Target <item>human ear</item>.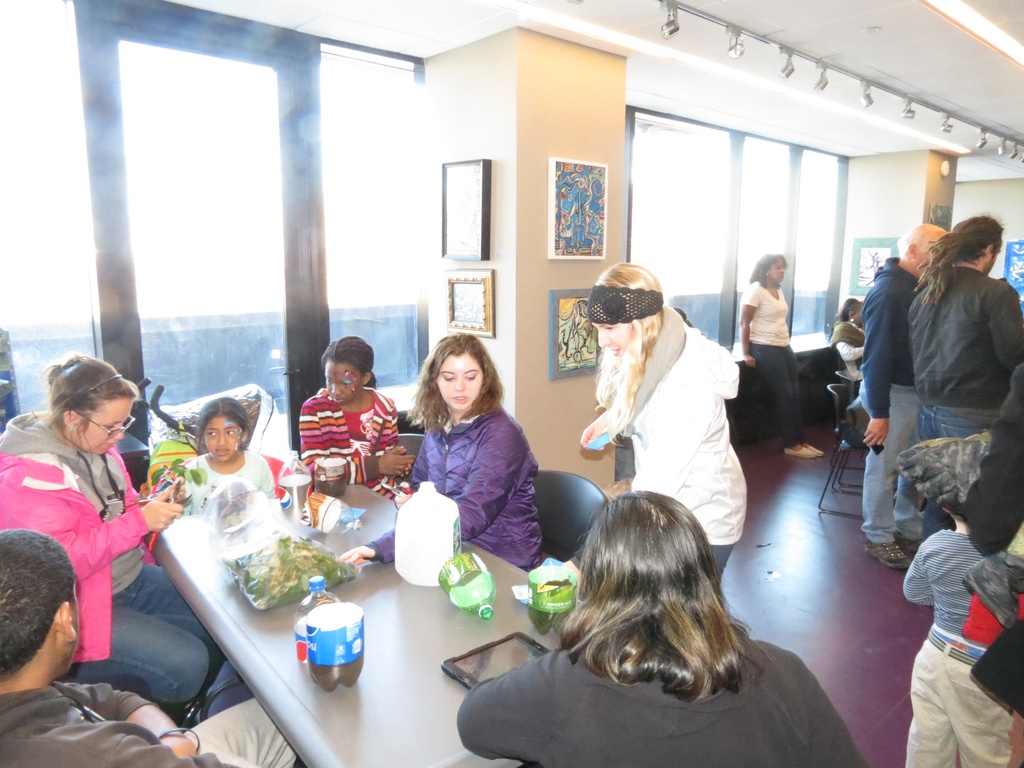
Target region: box(61, 412, 79, 424).
